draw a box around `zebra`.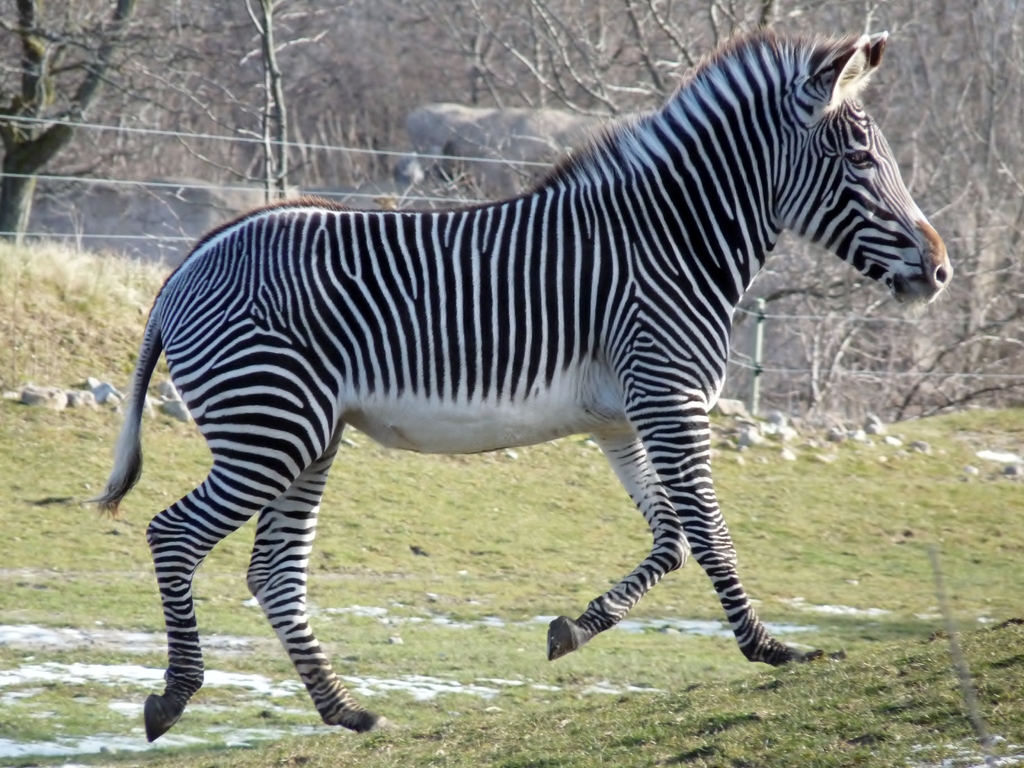
left=75, top=25, right=956, bottom=743.
